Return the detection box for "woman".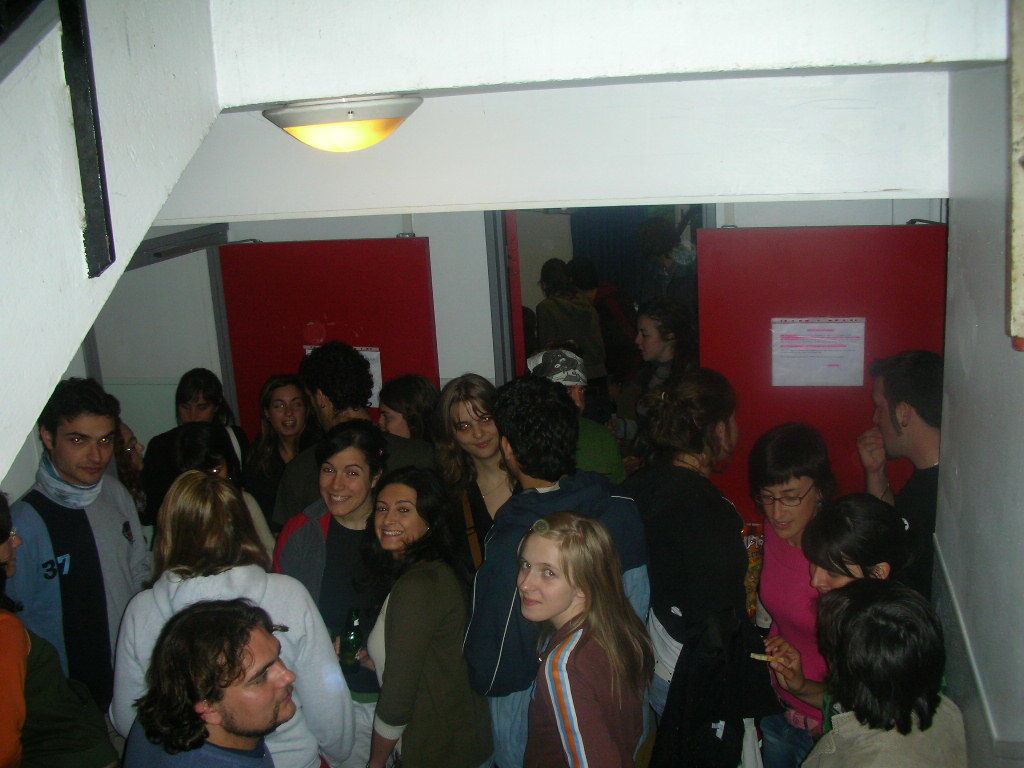
l=100, t=469, r=356, b=767.
